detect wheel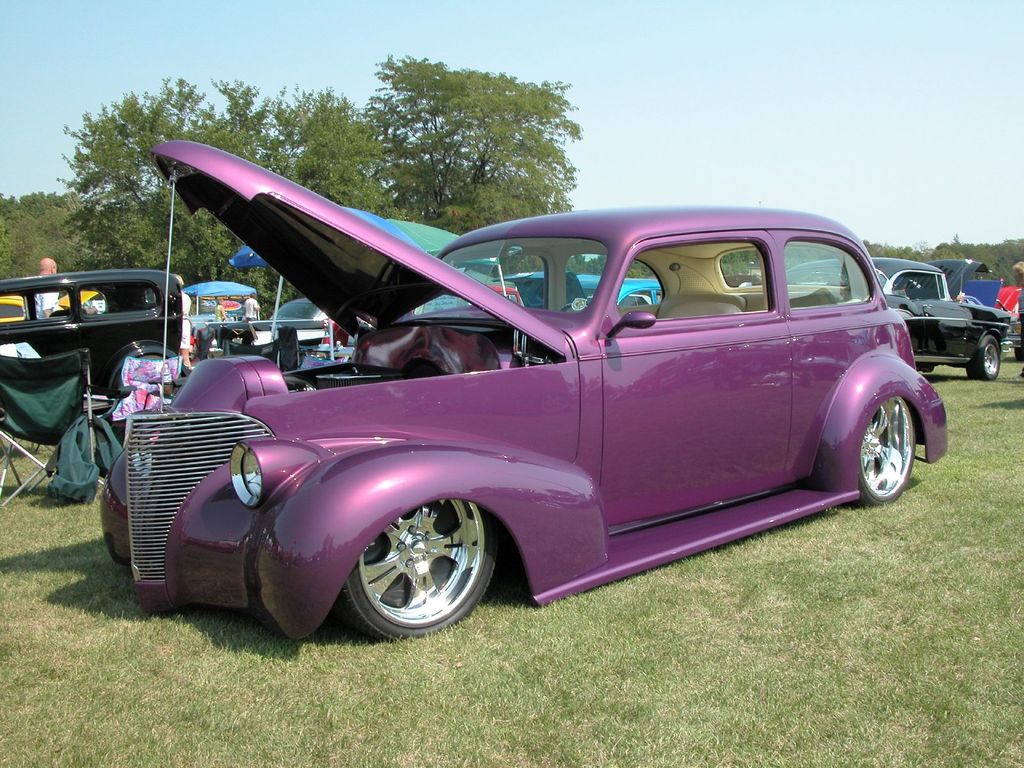
[965,337,1000,381]
